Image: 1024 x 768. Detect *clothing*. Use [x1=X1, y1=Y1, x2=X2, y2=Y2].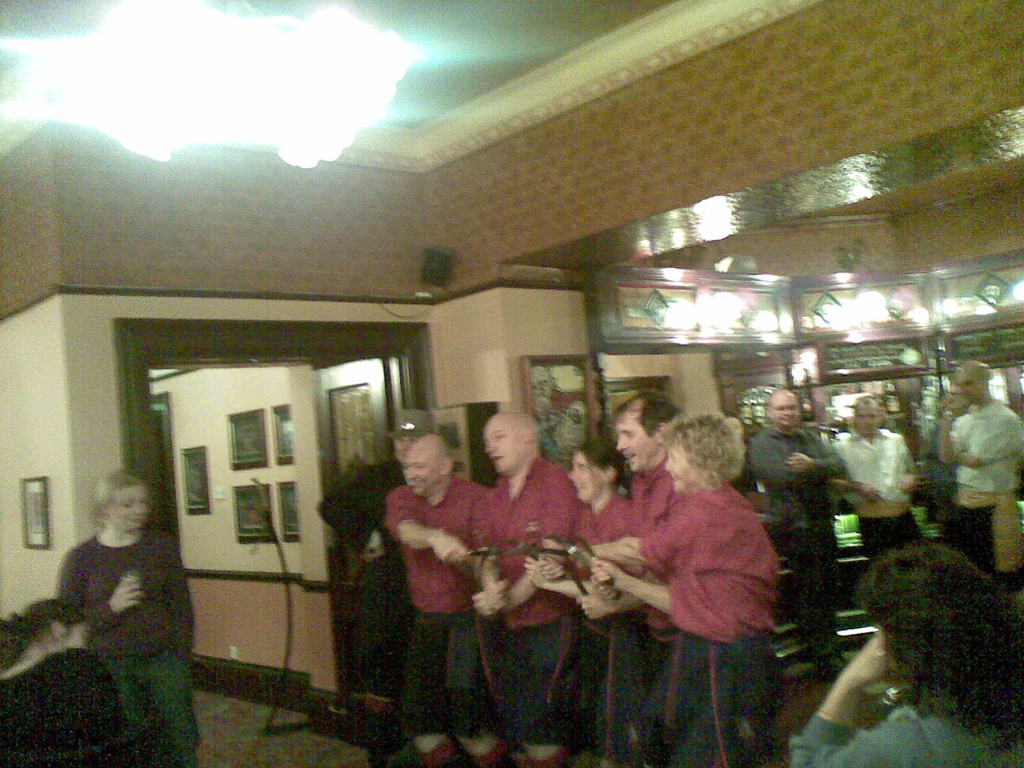
[x1=62, y1=533, x2=199, y2=767].
